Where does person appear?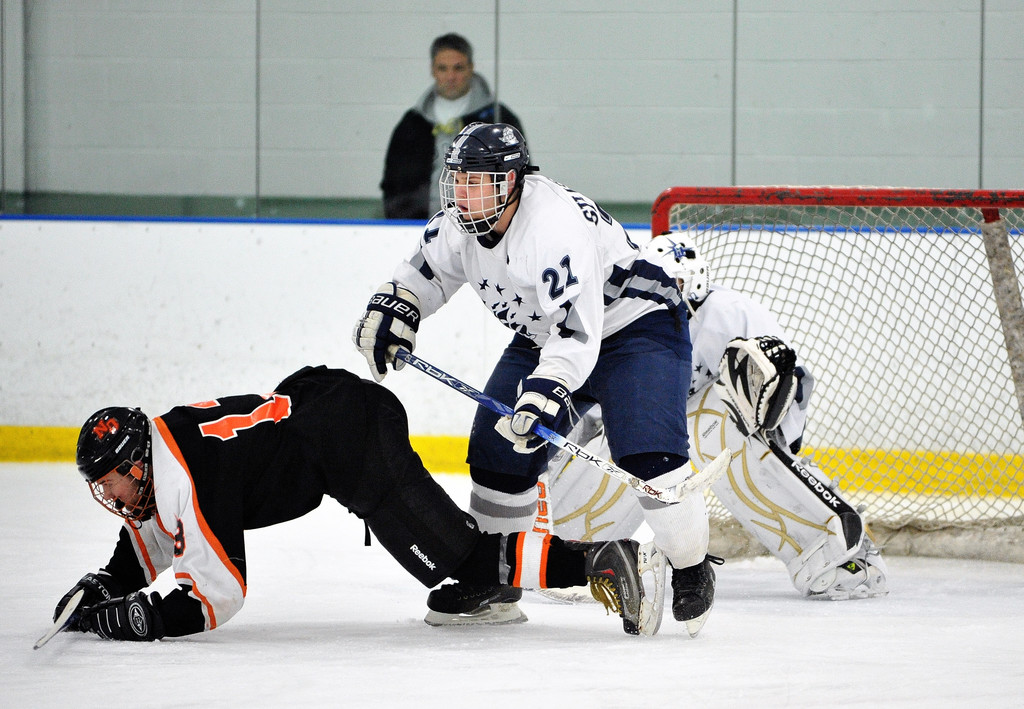
Appears at locate(381, 130, 692, 605).
